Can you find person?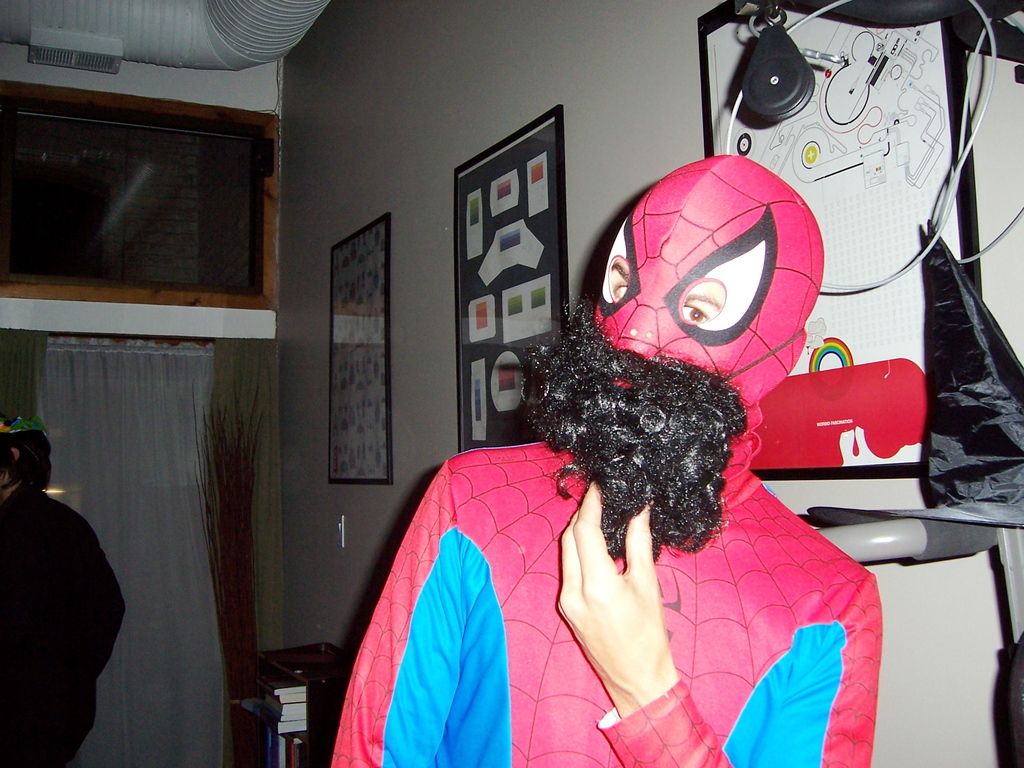
Yes, bounding box: x1=333 y1=154 x2=881 y2=767.
